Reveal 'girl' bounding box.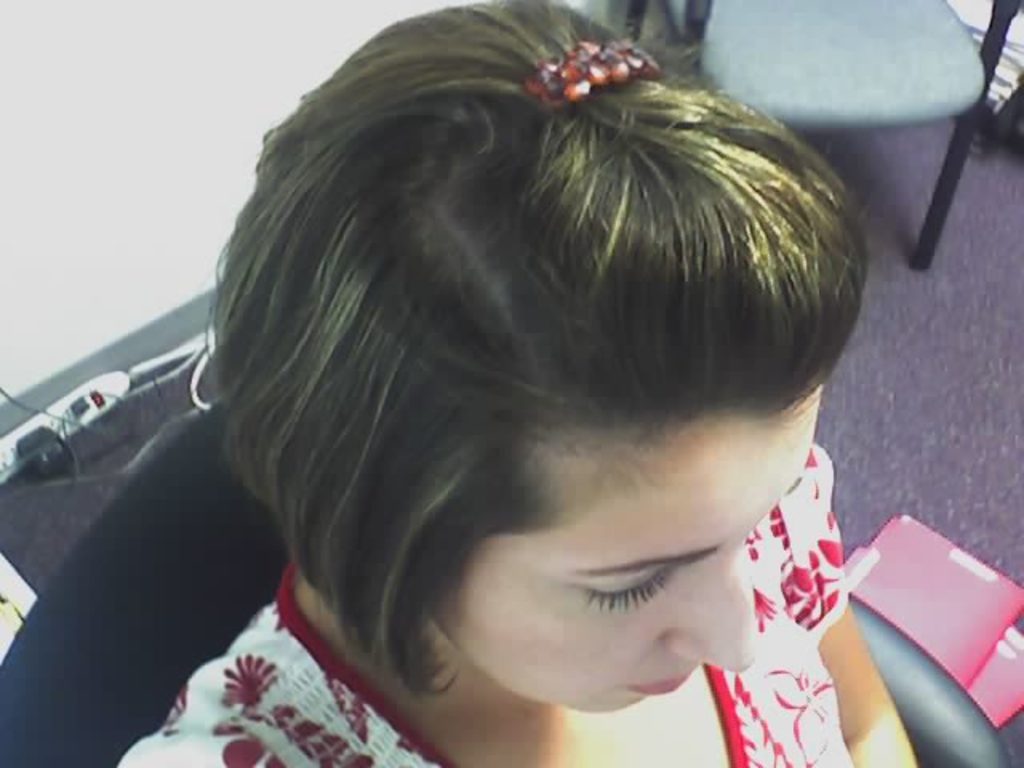
Revealed: bbox(115, 0, 920, 766).
